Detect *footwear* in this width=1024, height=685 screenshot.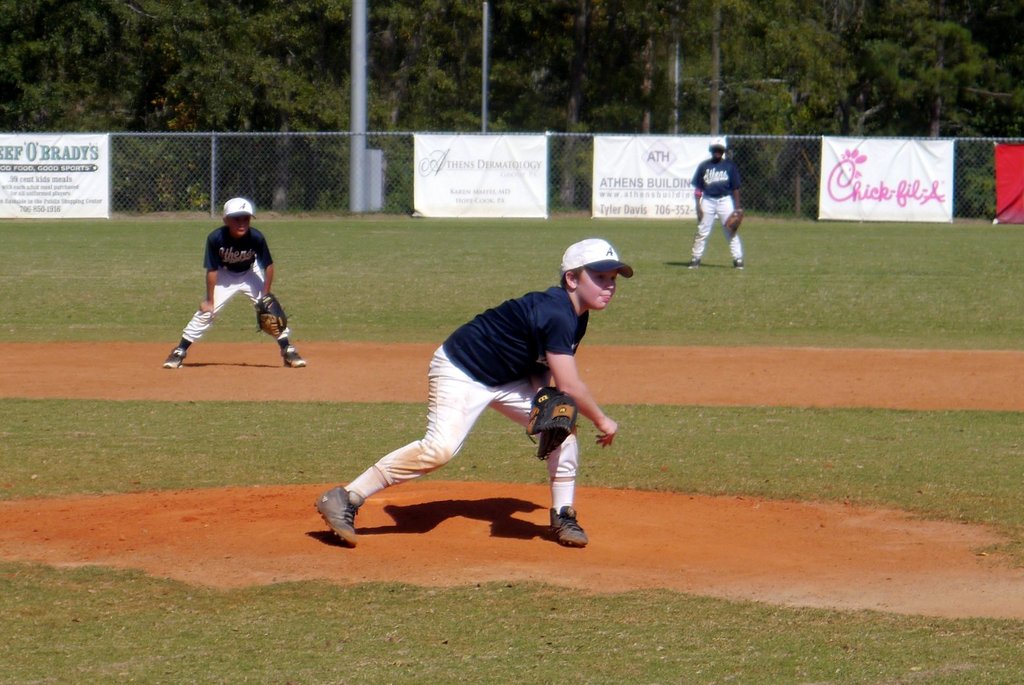
Detection: rect(312, 483, 372, 550).
